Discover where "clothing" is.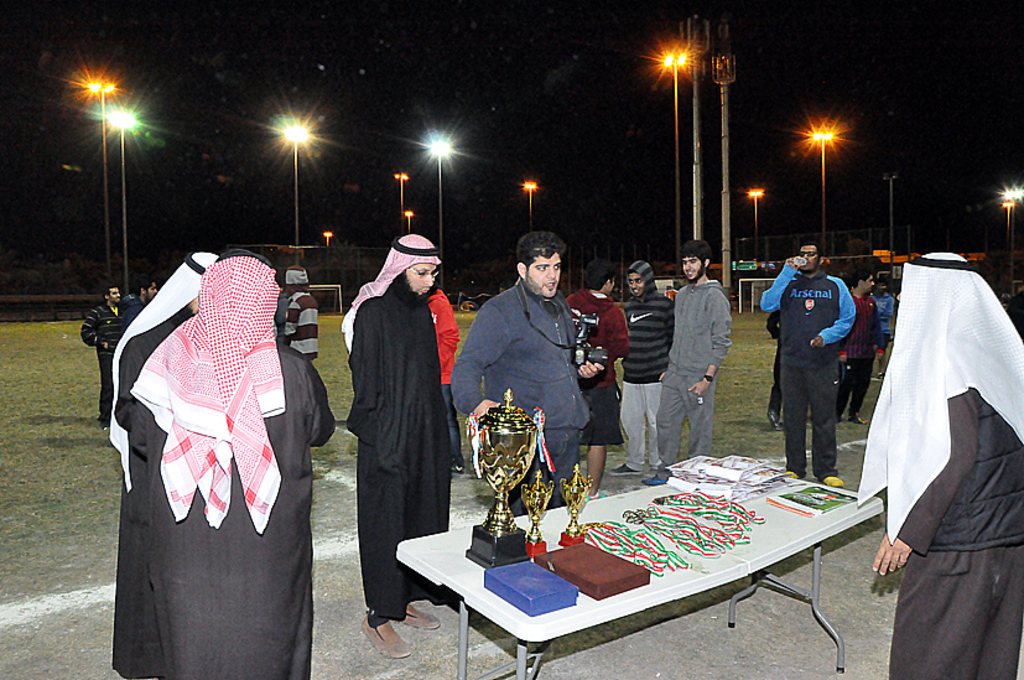
Discovered at [left=430, top=297, right=466, bottom=467].
